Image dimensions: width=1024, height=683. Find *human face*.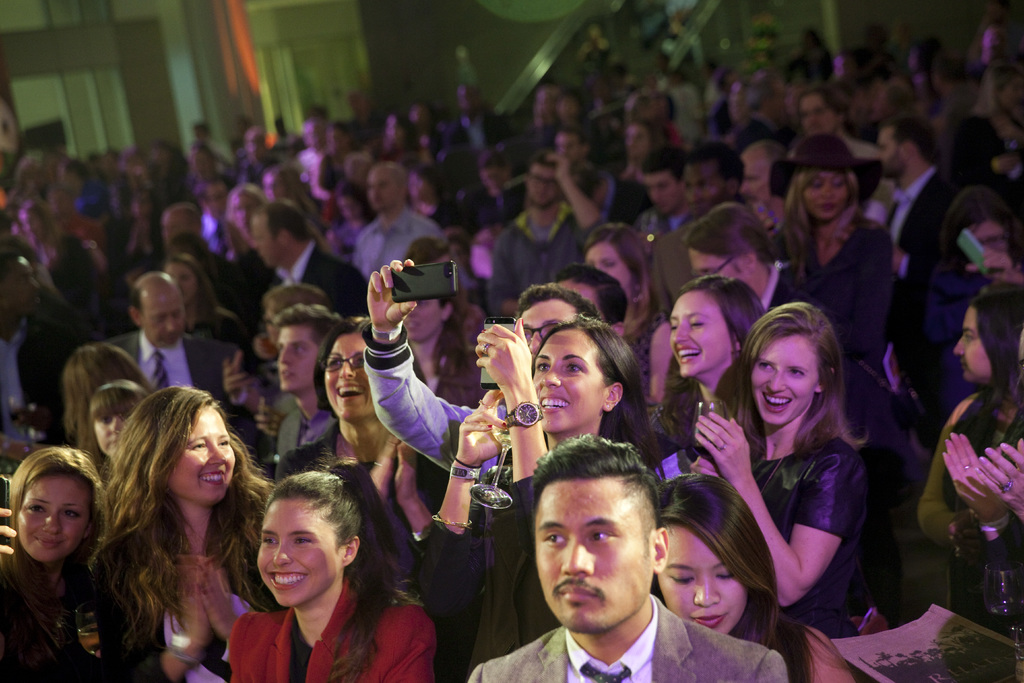
(x1=528, y1=163, x2=558, y2=202).
